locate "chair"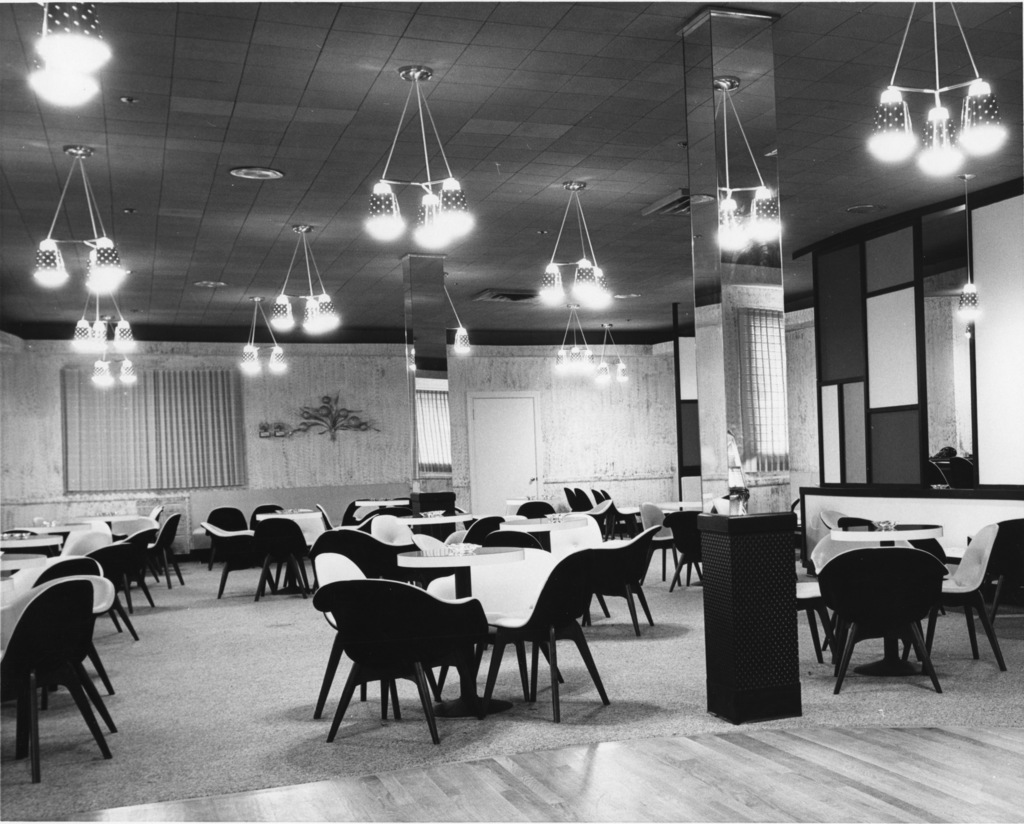
x1=584 y1=529 x2=660 y2=638
